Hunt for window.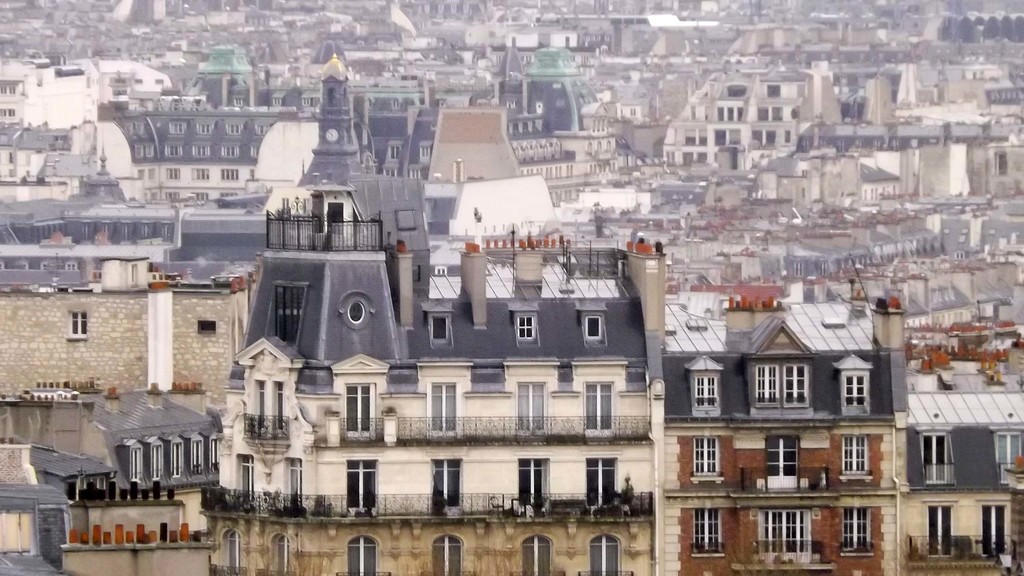
Hunted down at [714,103,749,123].
